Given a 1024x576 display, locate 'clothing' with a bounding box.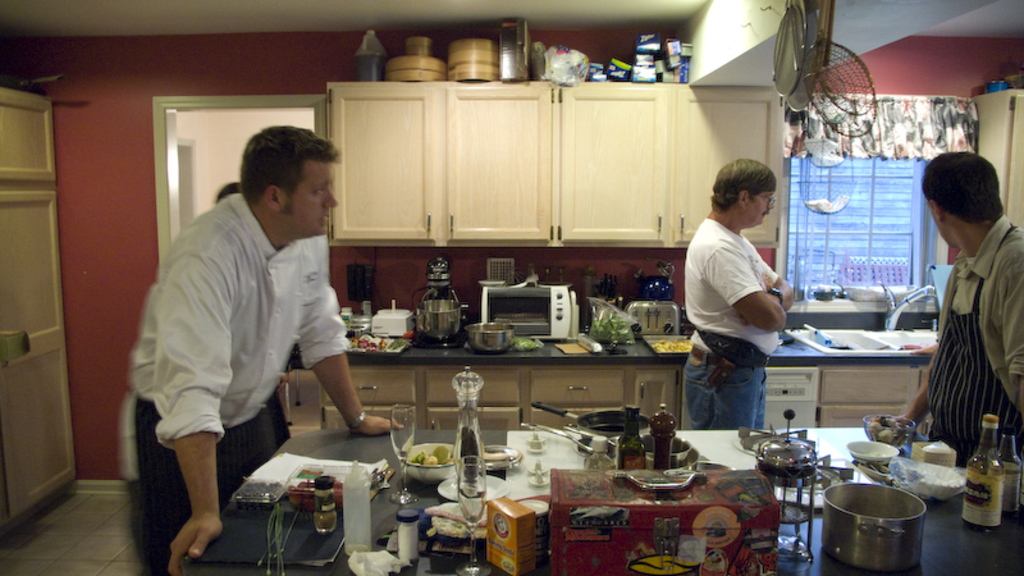
Located: {"x1": 109, "y1": 173, "x2": 347, "y2": 575}.
